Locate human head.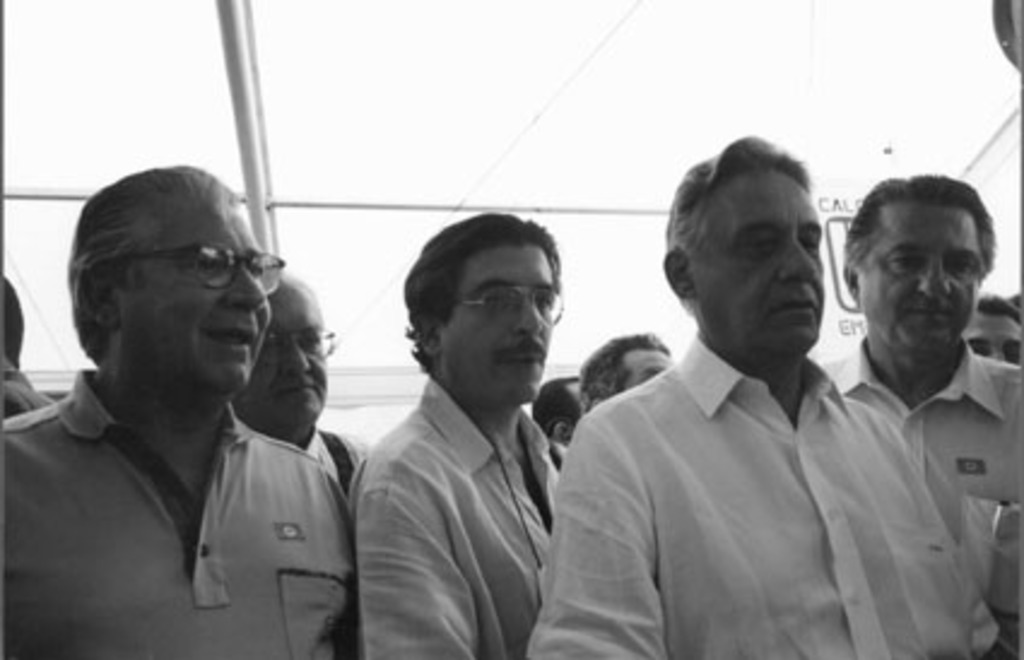
Bounding box: 246 279 332 438.
